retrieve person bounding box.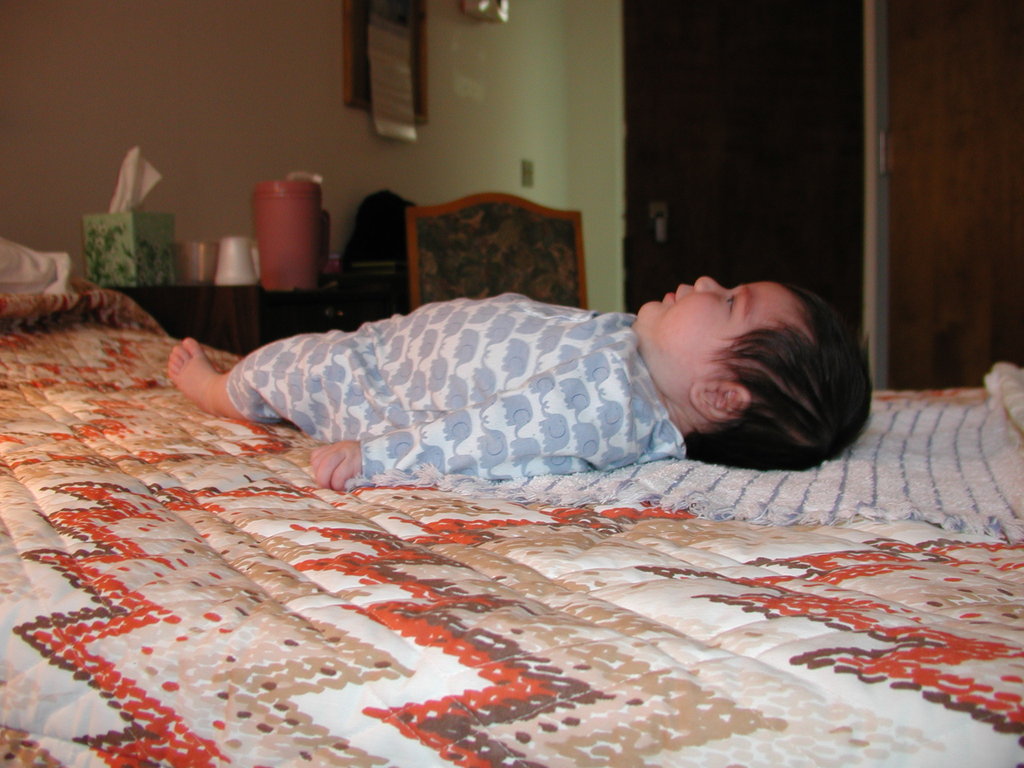
Bounding box: box=[167, 276, 893, 487].
